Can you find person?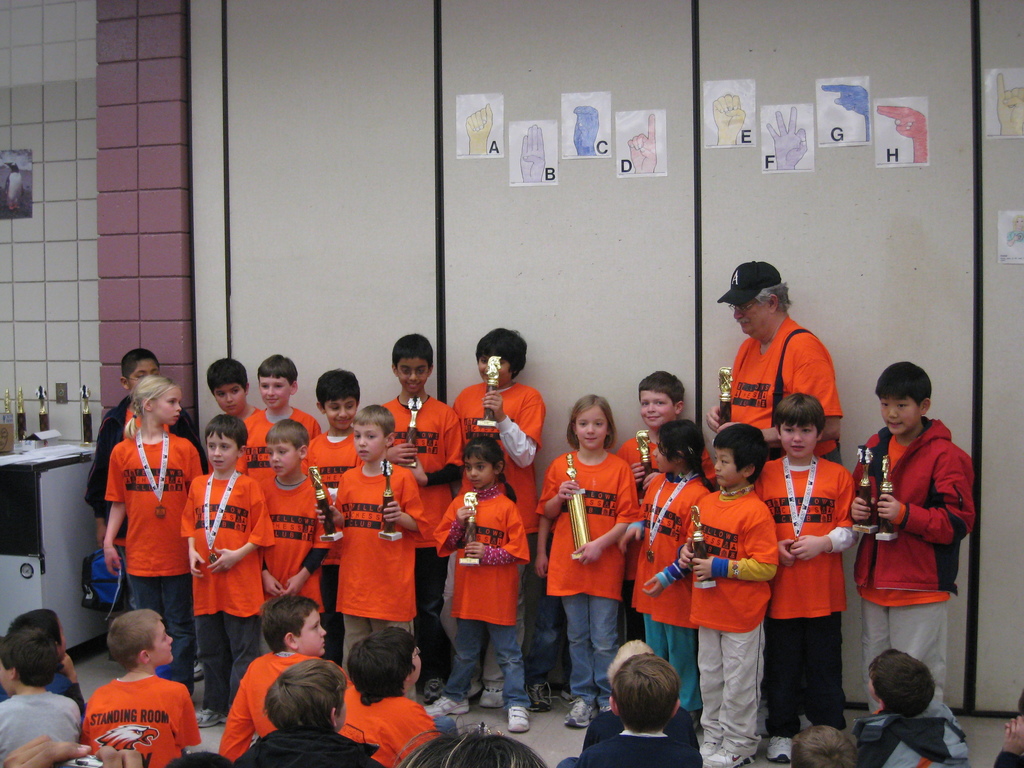
Yes, bounding box: x1=242, y1=363, x2=320, y2=463.
